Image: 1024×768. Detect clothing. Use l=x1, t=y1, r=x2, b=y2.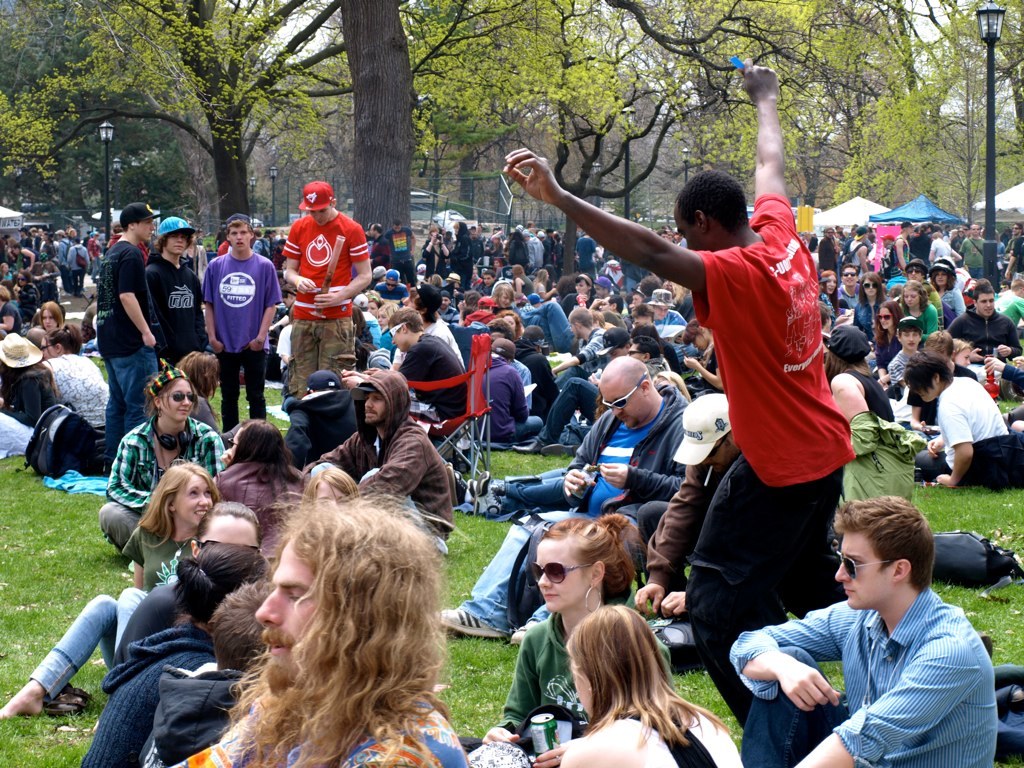
l=0, t=577, r=163, b=686.
